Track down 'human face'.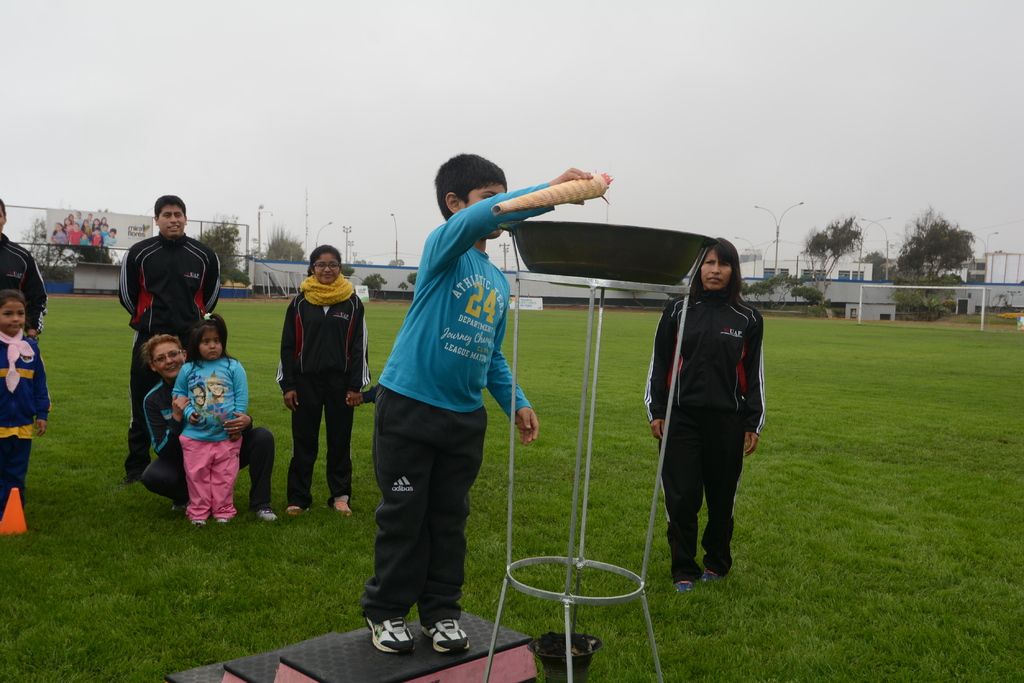
Tracked to rect(0, 294, 24, 336).
